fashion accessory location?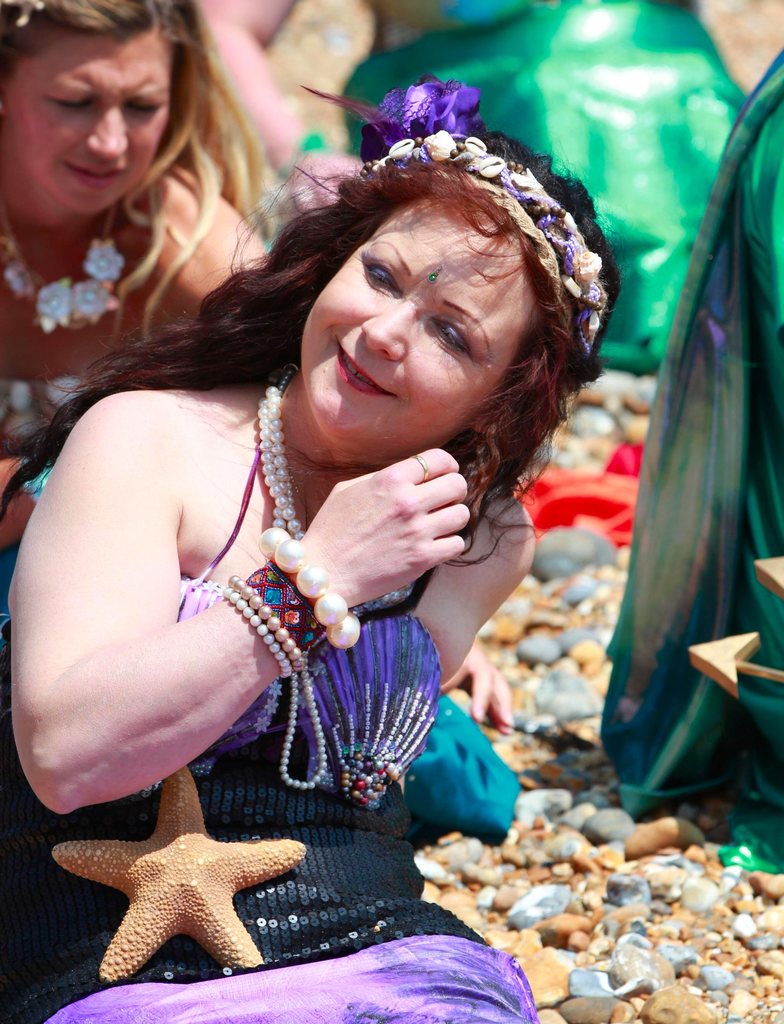
<box>297,70,612,359</box>
